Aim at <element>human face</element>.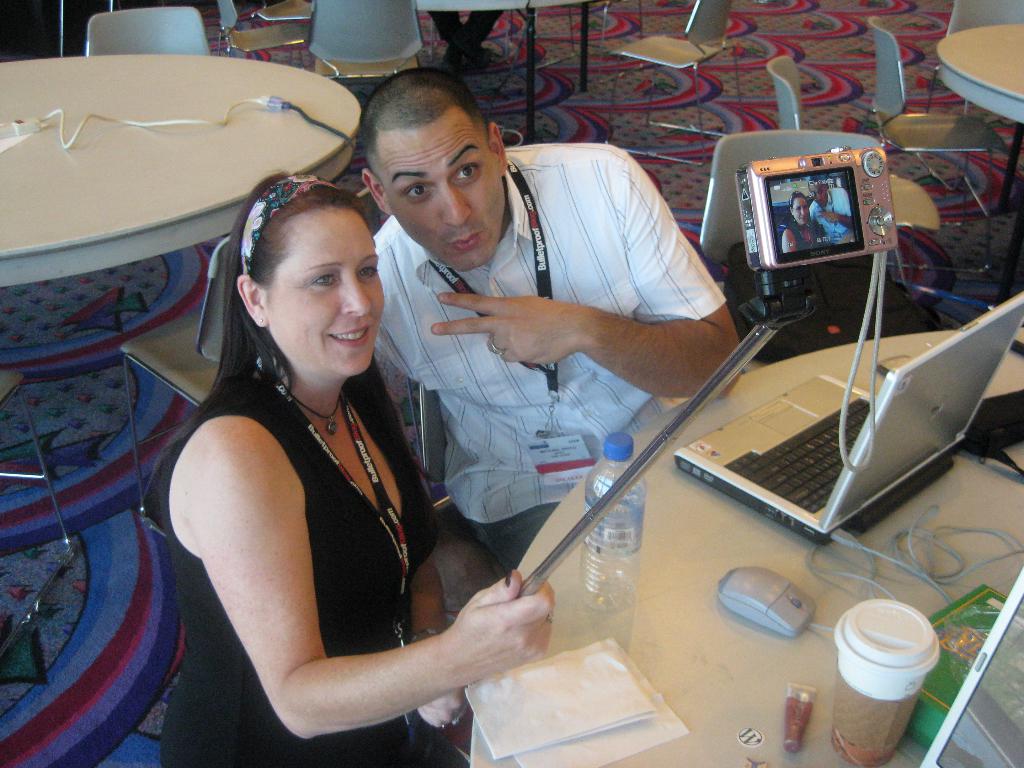
Aimed at 381,106,503,274.
